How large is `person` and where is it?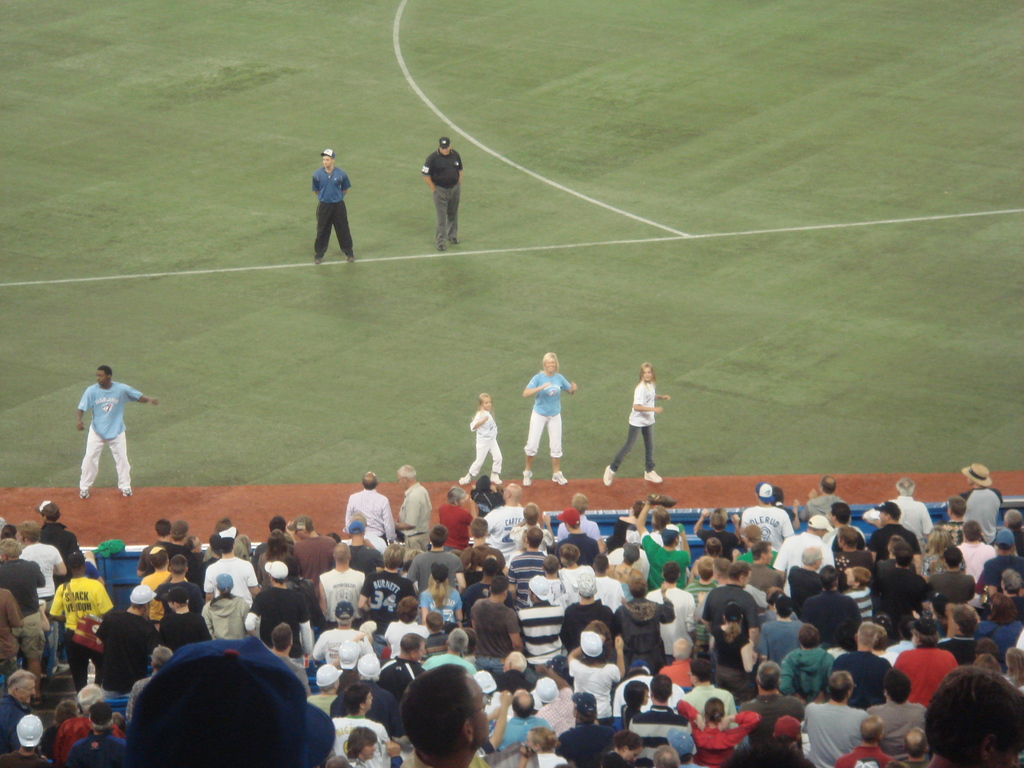
Bounding box: (x1=349, y1=726, x2=399, y2=767).
